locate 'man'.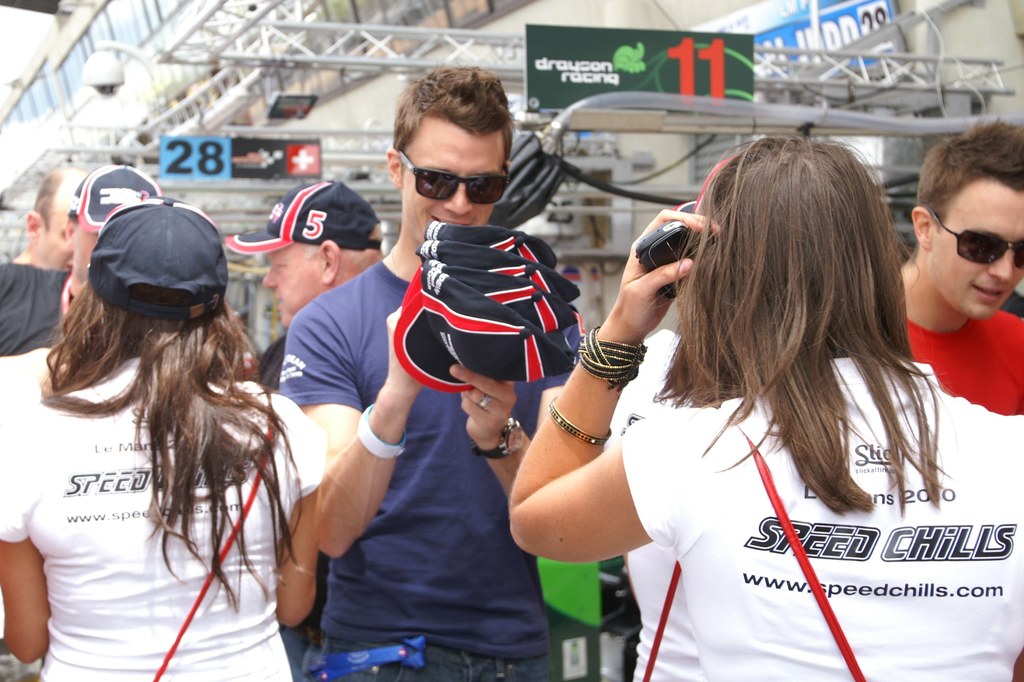
Bounding box: left=252, top=173, right=391, bottom=396.
